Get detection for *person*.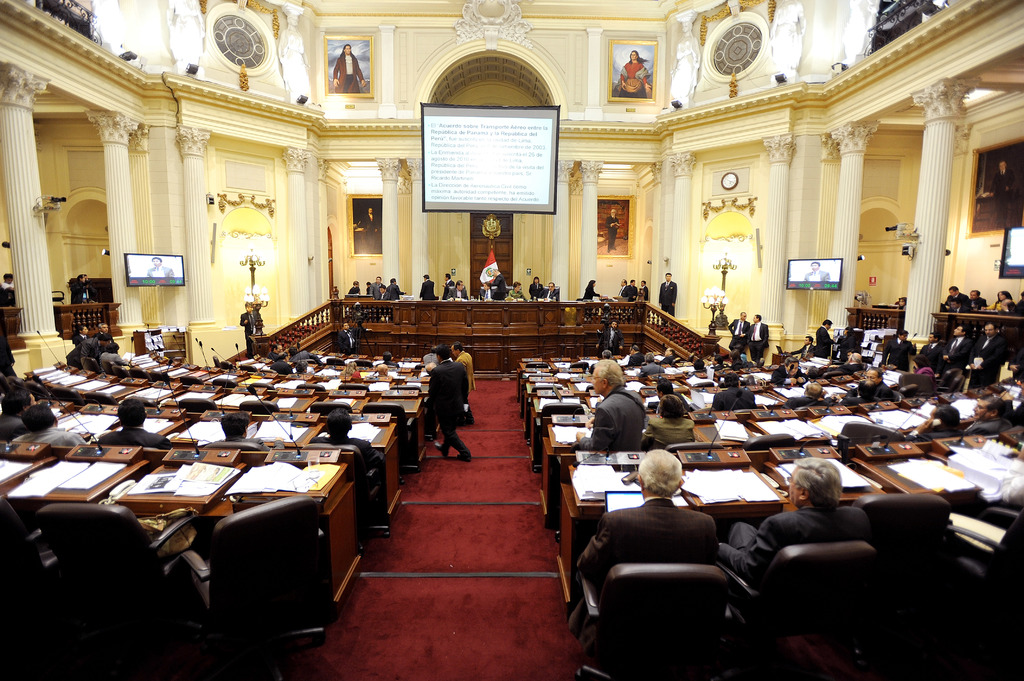
Detection: x1=913, y1=330, x2=943, y2=371.
